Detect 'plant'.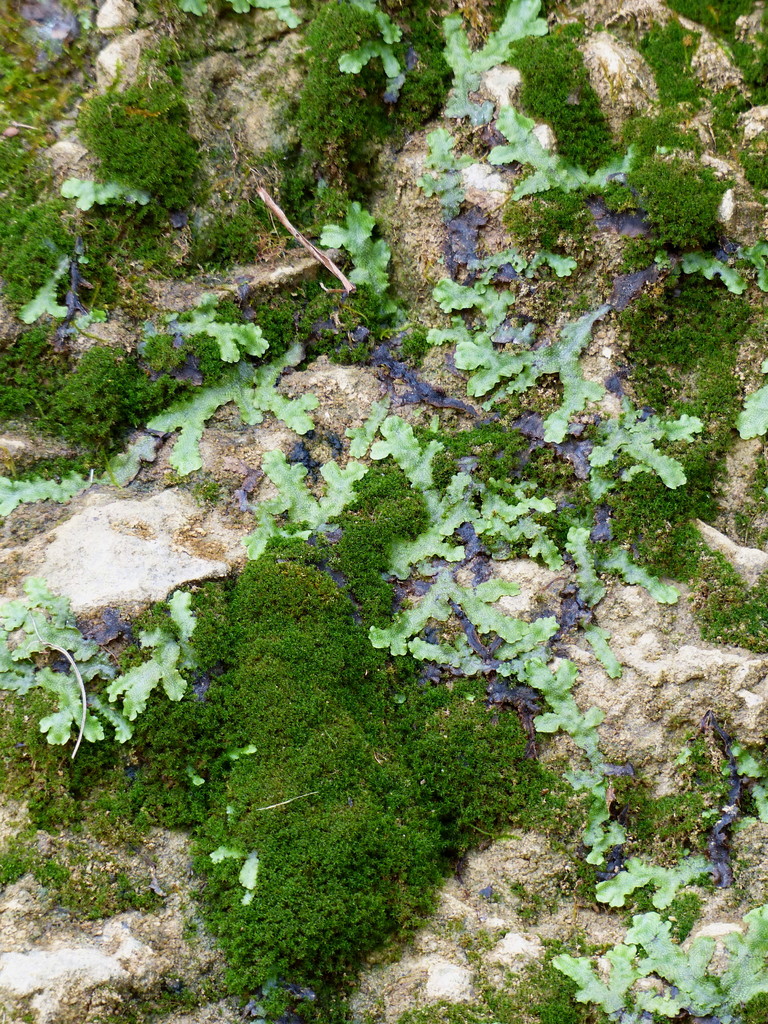
Detected at BBox(565, 749, 632, 840).
